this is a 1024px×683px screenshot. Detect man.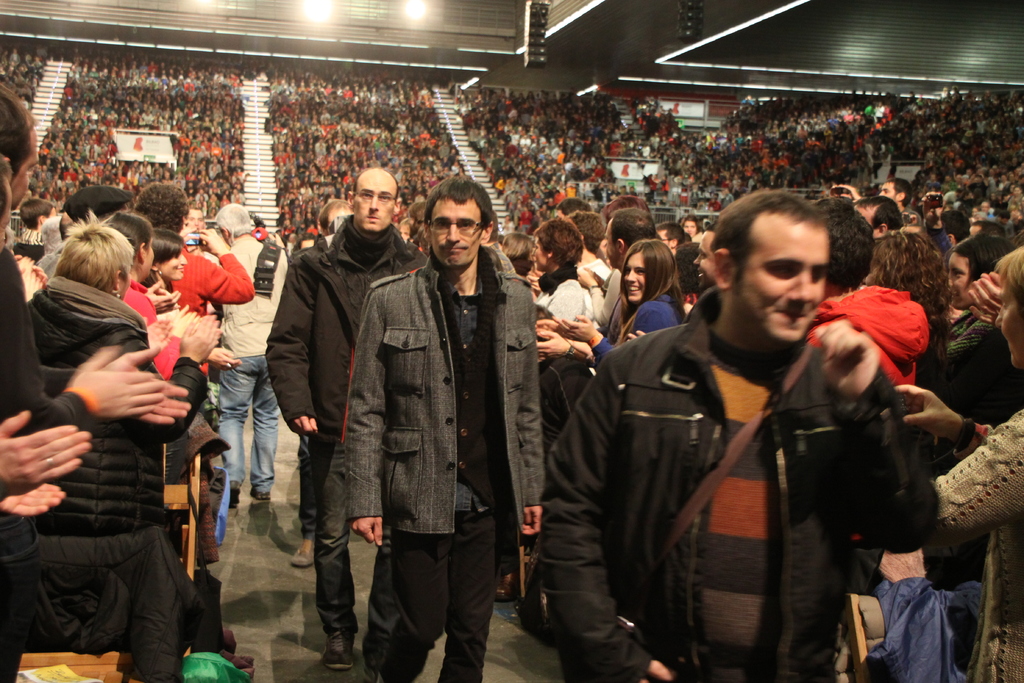
262, 162, 428, 677.
